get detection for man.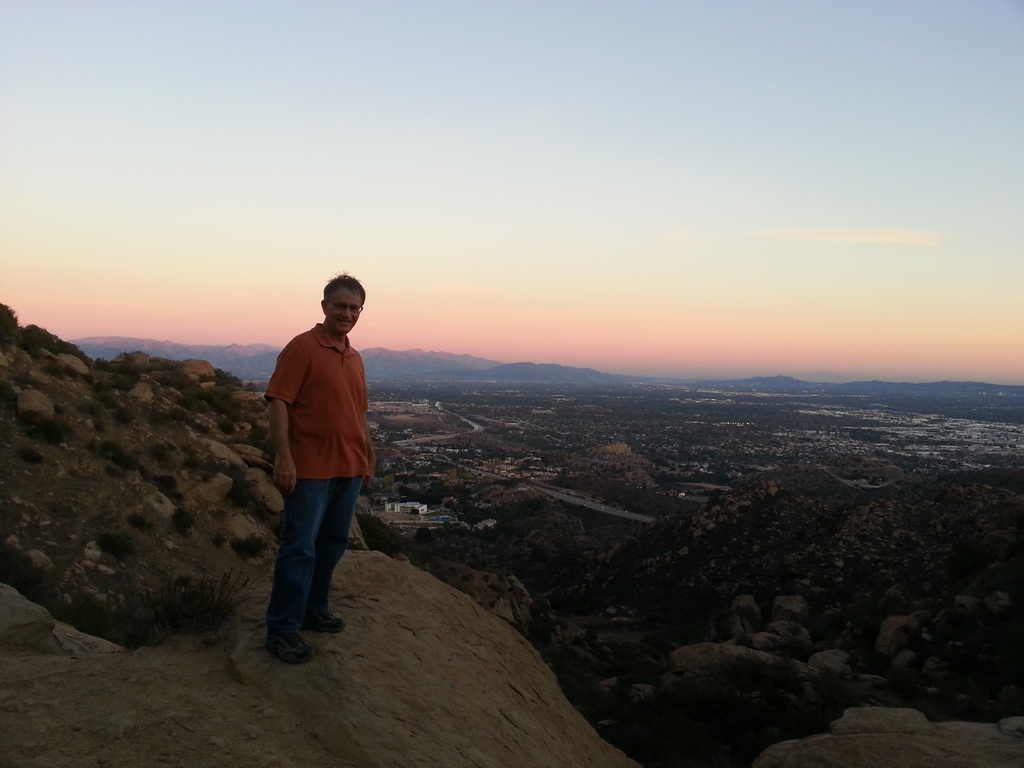
Detection: 260/271/381/666.
